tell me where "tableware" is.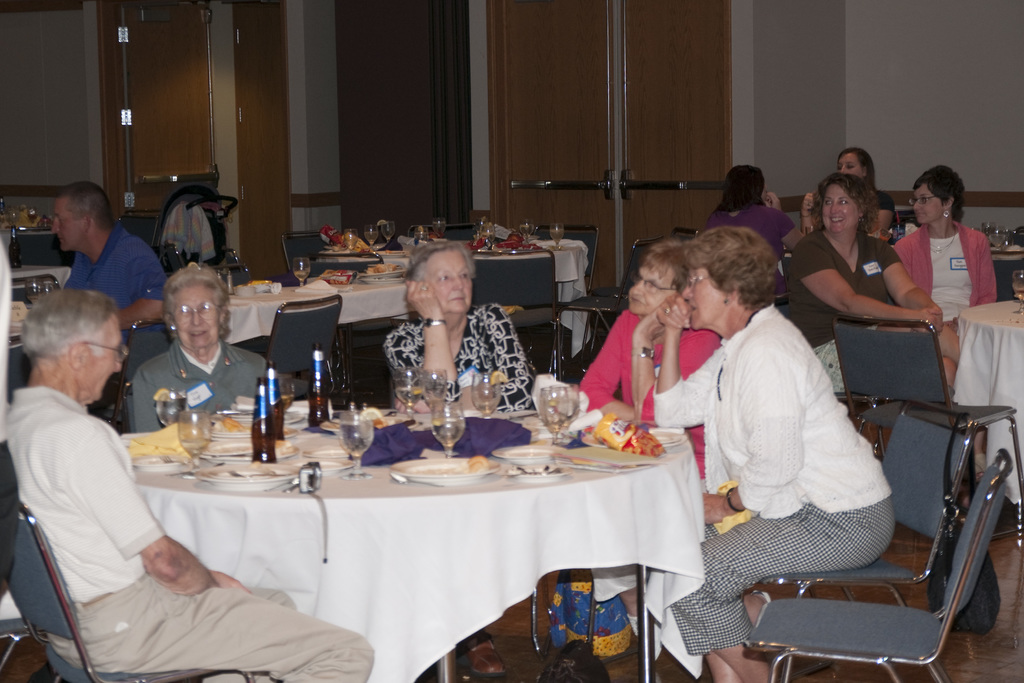
"tableware" is at BBox(235, 285, 255, 297).
